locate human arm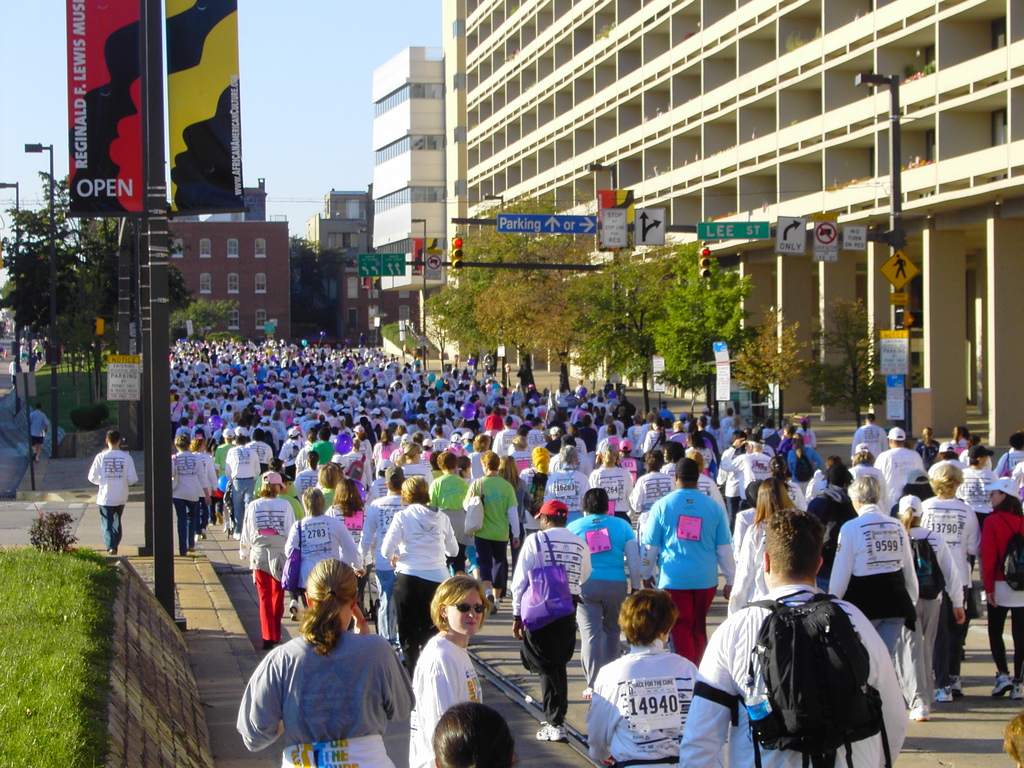
detection(828, 525, 849, 602)
